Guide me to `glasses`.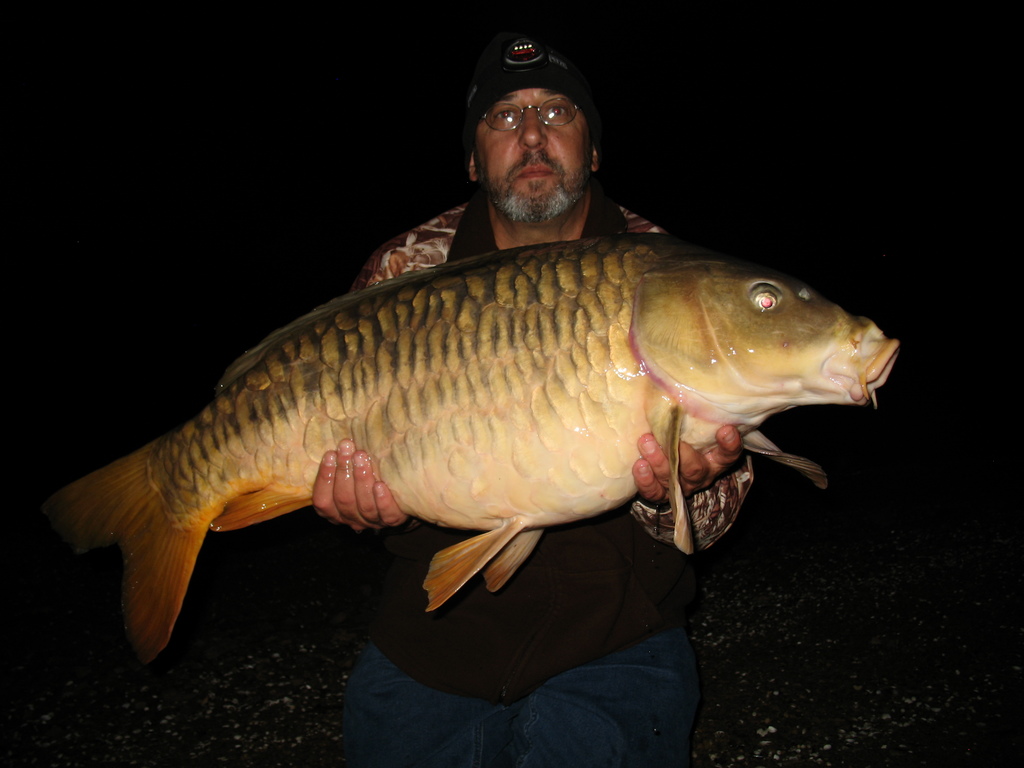
Guidance: box=[459, 93, 601, 142].
